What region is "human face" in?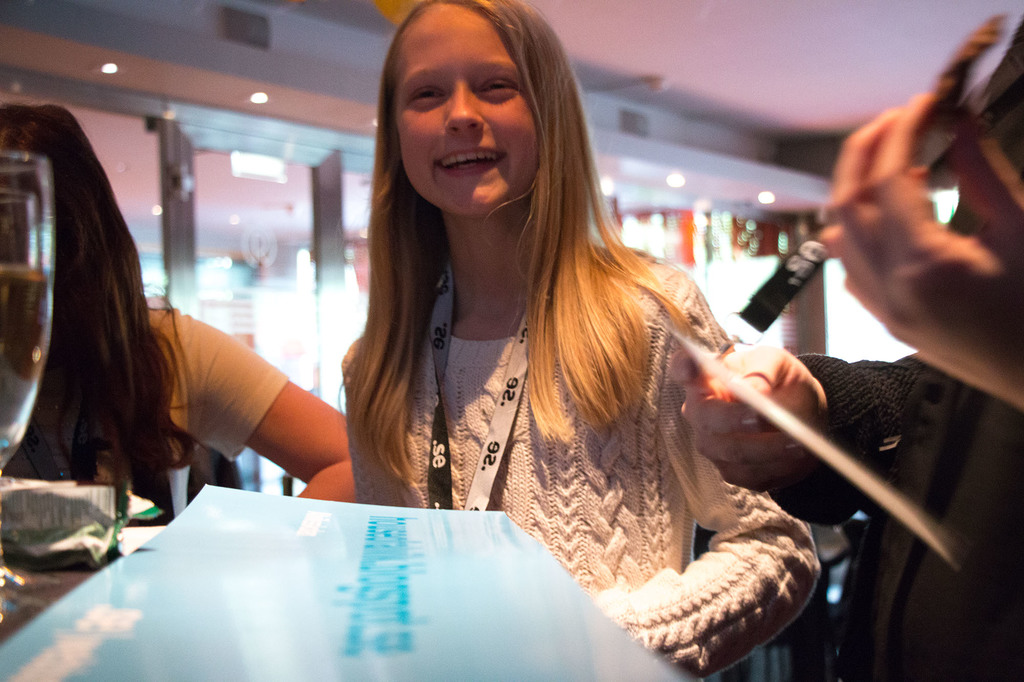
388 0 536 220.
